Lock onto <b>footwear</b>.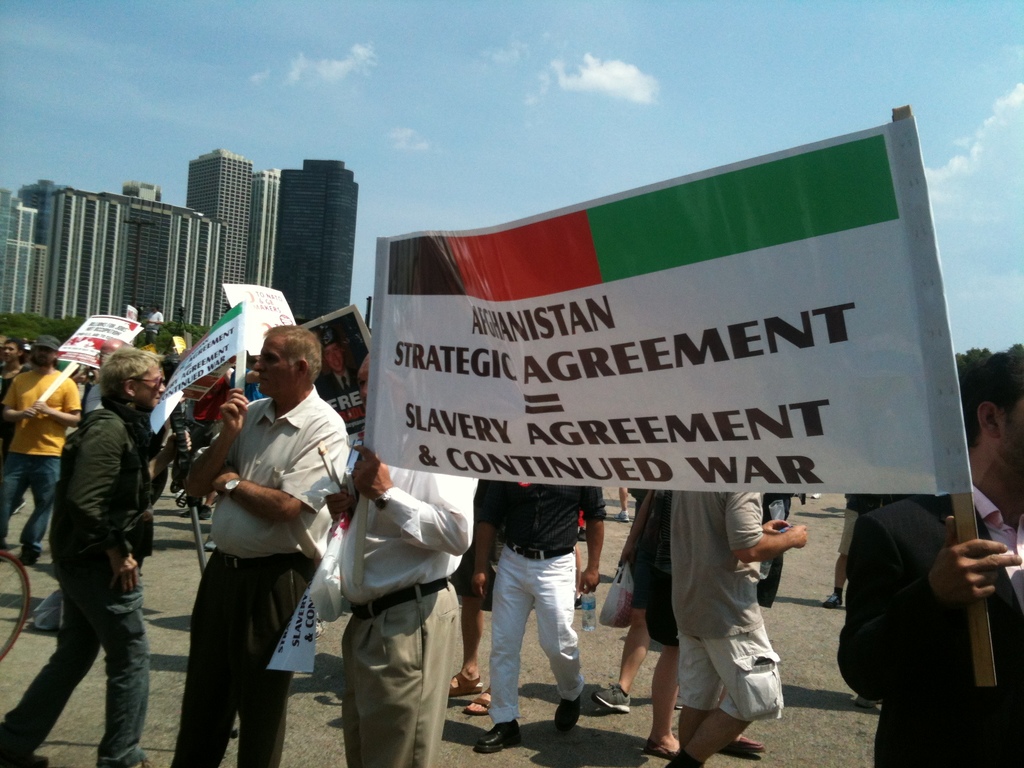
Locked: [x1=12, y1=750, x2=49, y2=767].
